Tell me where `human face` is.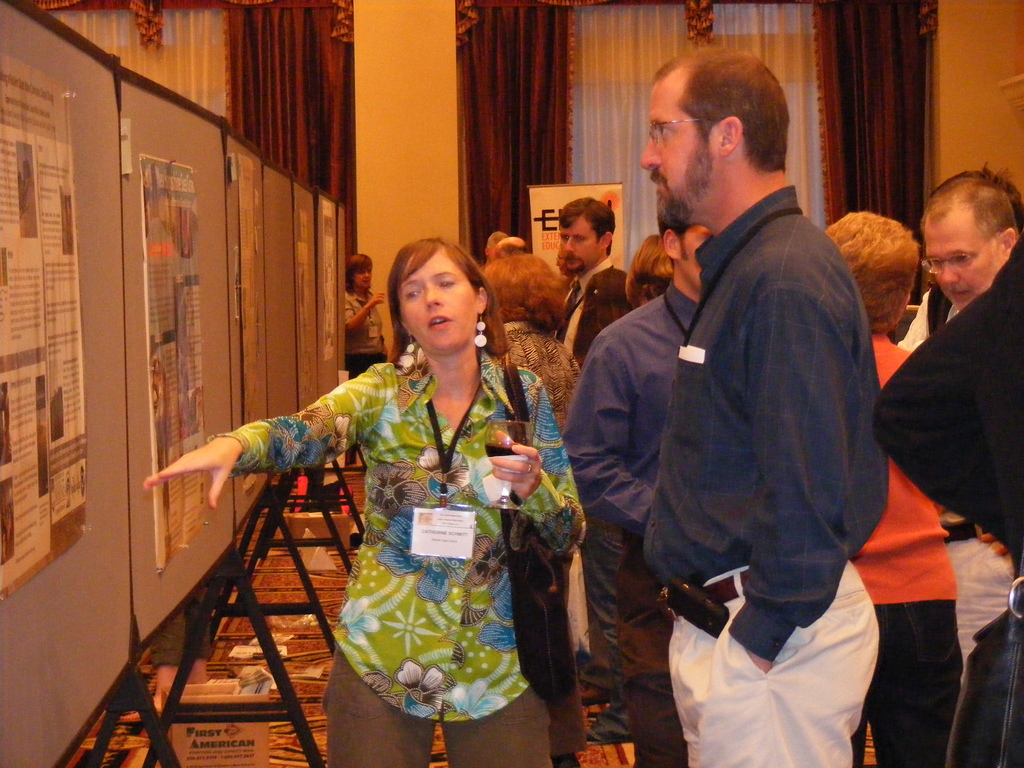
`human face` is at pyautogui.locateOnScreen(356, 268, 370, 291).
